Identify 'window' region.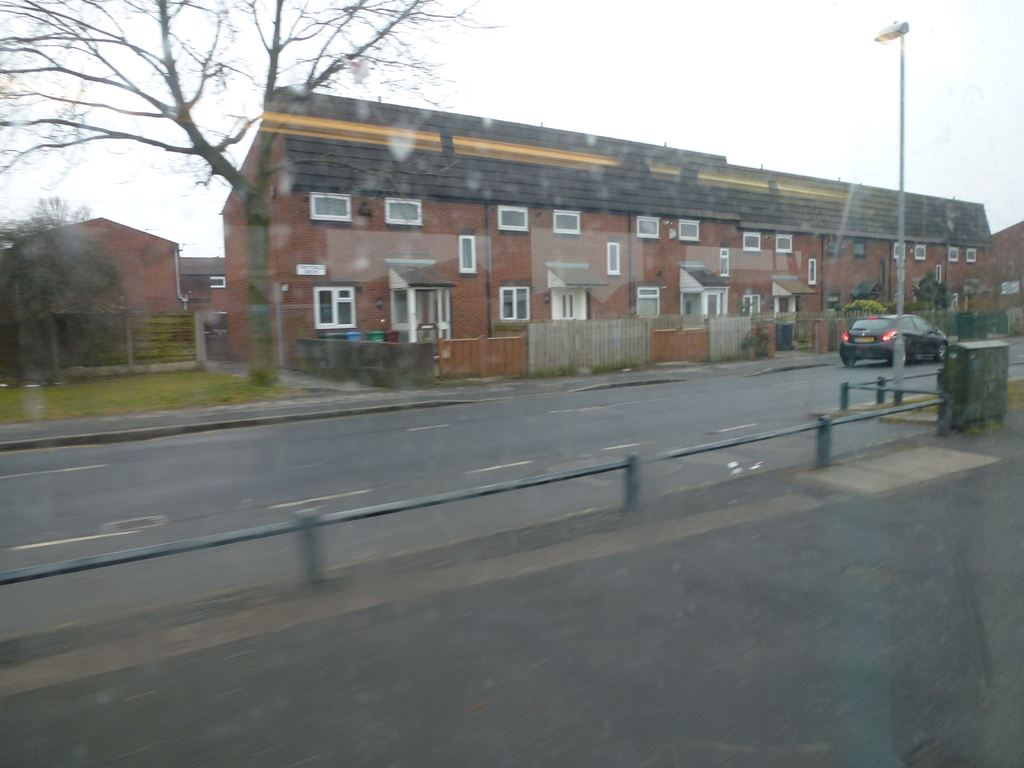
Region: (495, 204, 529, 233).
